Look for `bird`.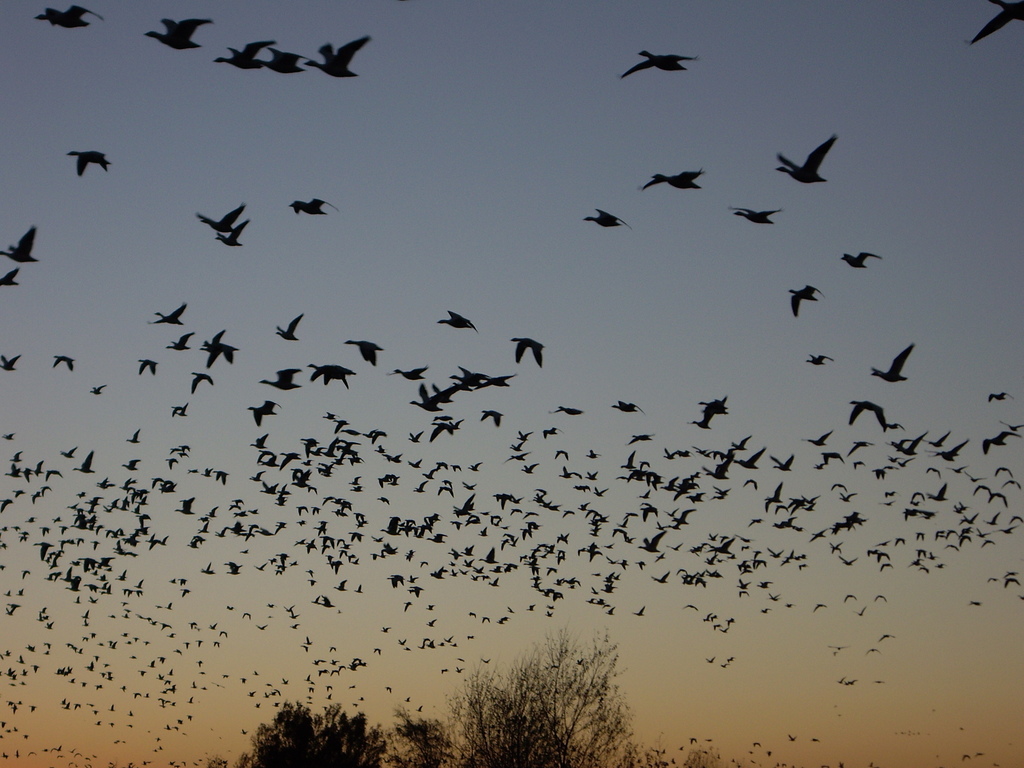
Found: (372, 445, 383, 454).
